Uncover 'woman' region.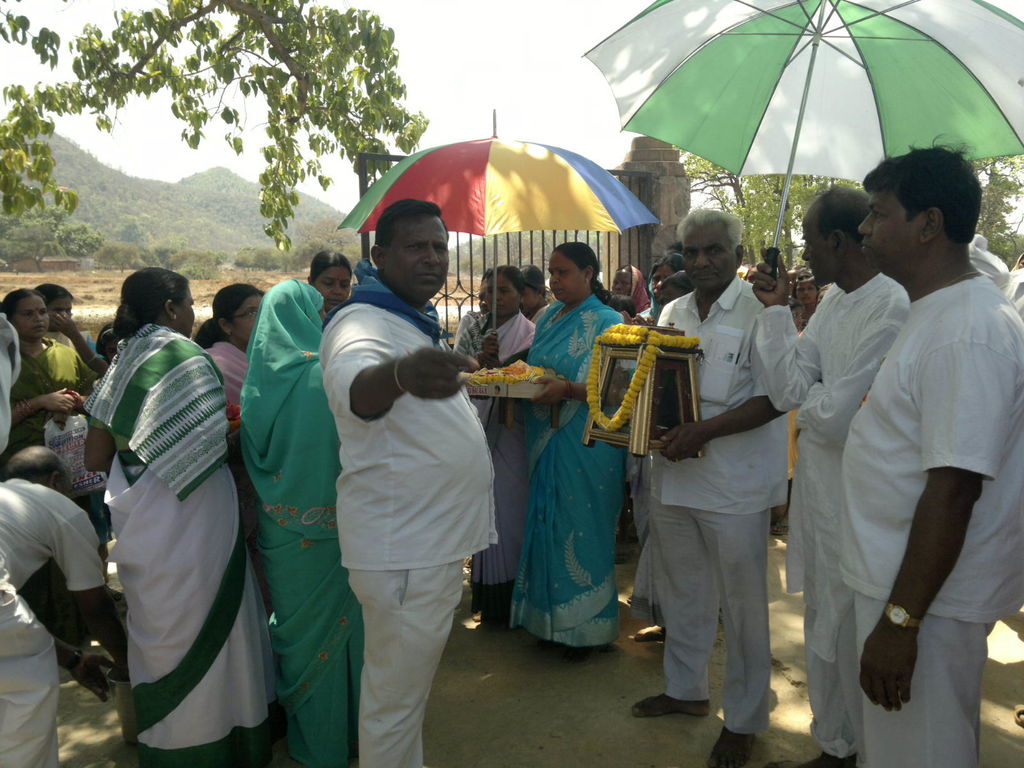
Uncovered: l=0, t=284, r=106, b=457.
